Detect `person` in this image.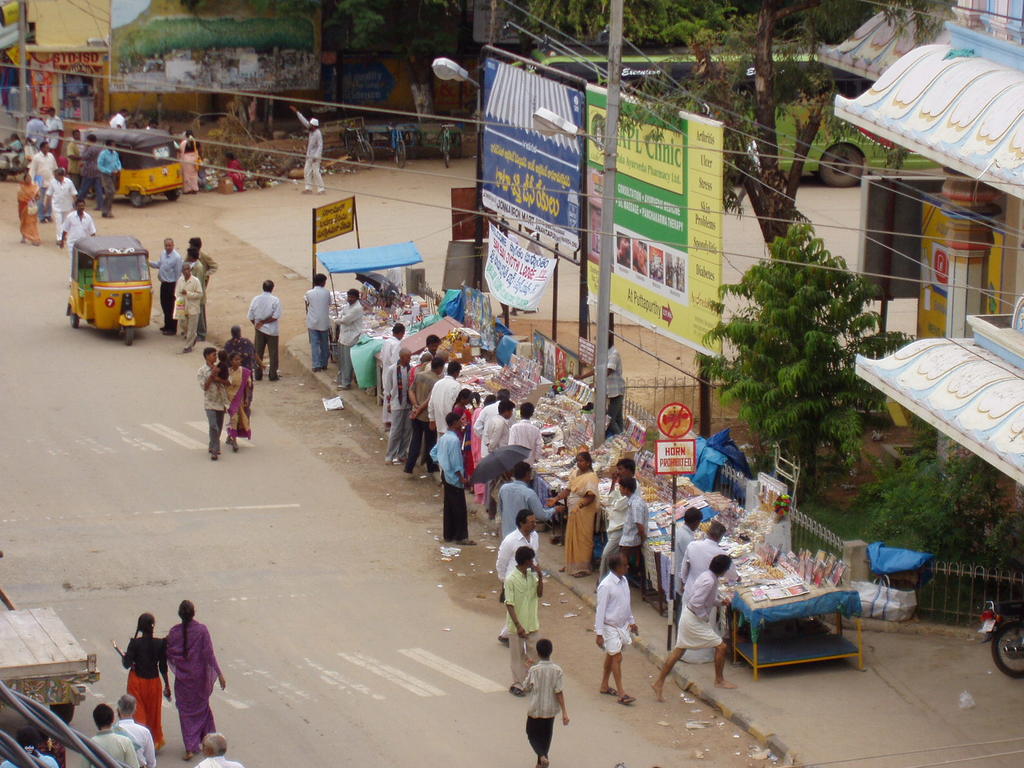
Detection: region(420, 332, 443, 357).
